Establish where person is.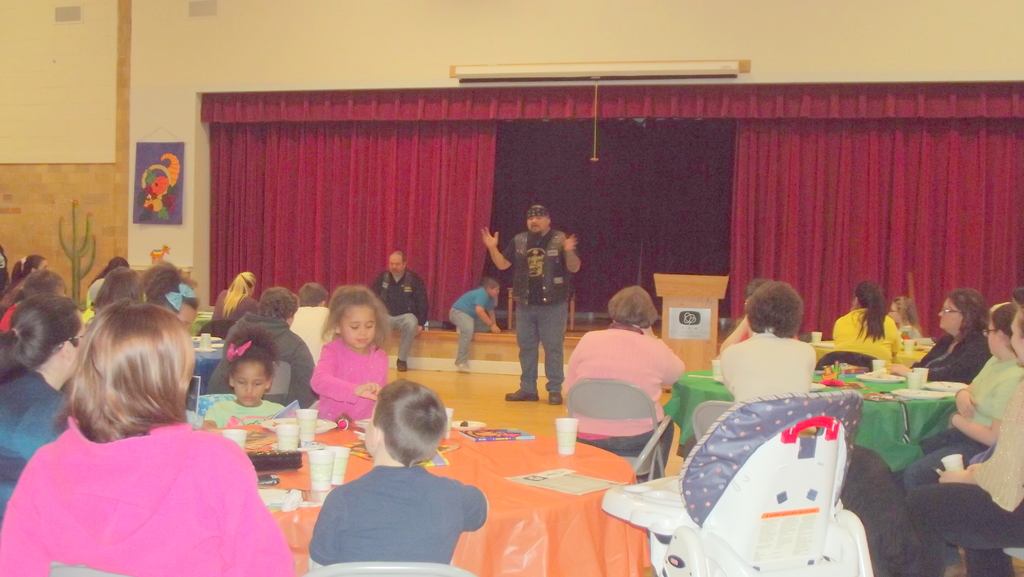
Established at [left=201, top=265, right=257, bottom=336].
